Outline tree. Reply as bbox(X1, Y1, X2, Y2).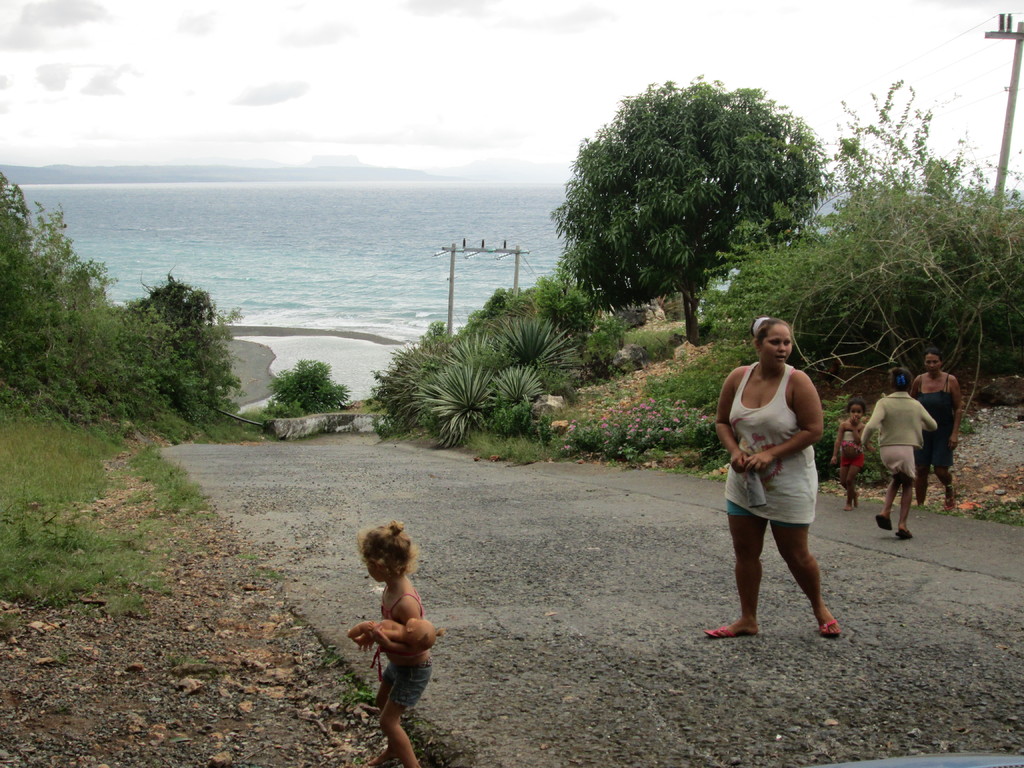
bbox(0, 169, 241, 445).
